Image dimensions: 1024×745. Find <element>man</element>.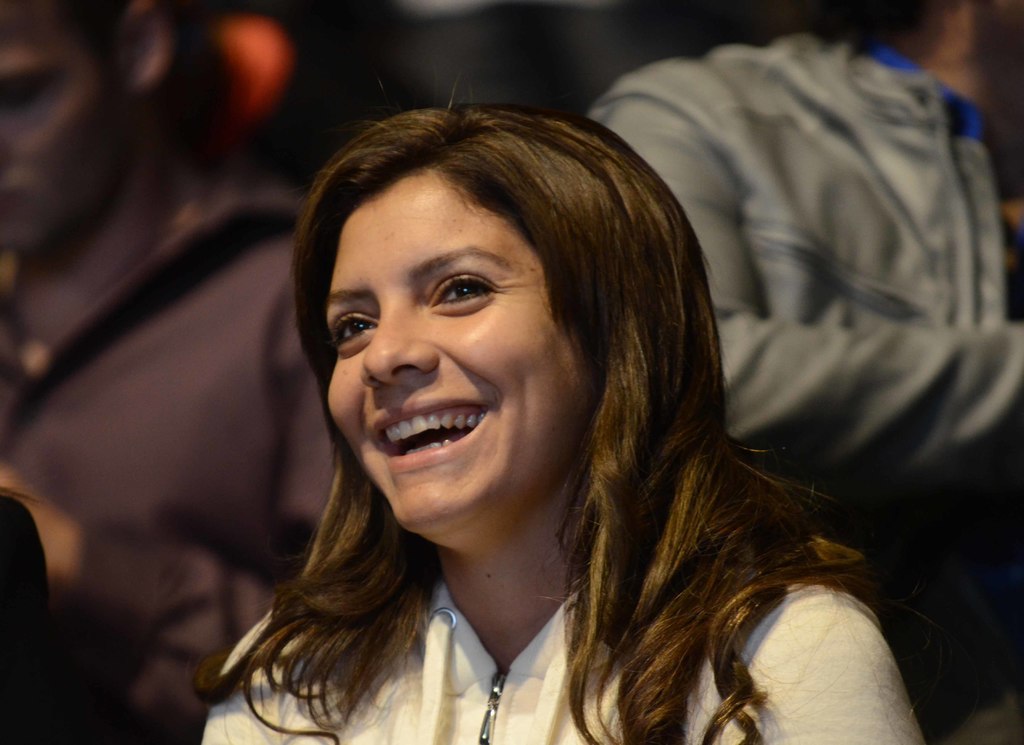
x1=595 y1=0 x2=1023 y2=744.
